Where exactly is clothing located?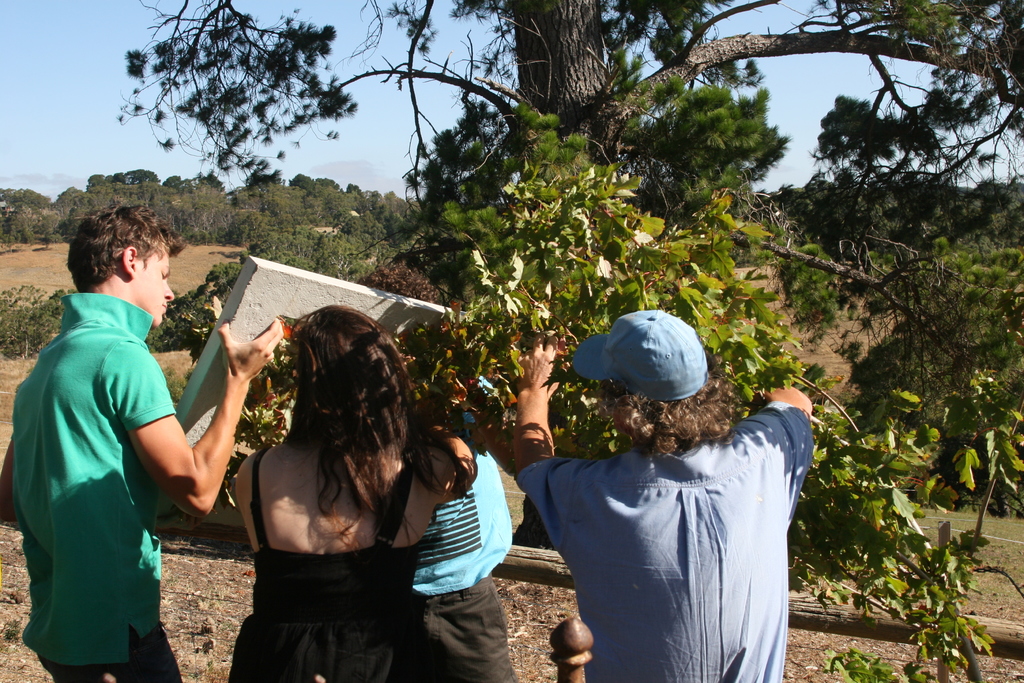
Its bounding box is 519 402 819 680.
